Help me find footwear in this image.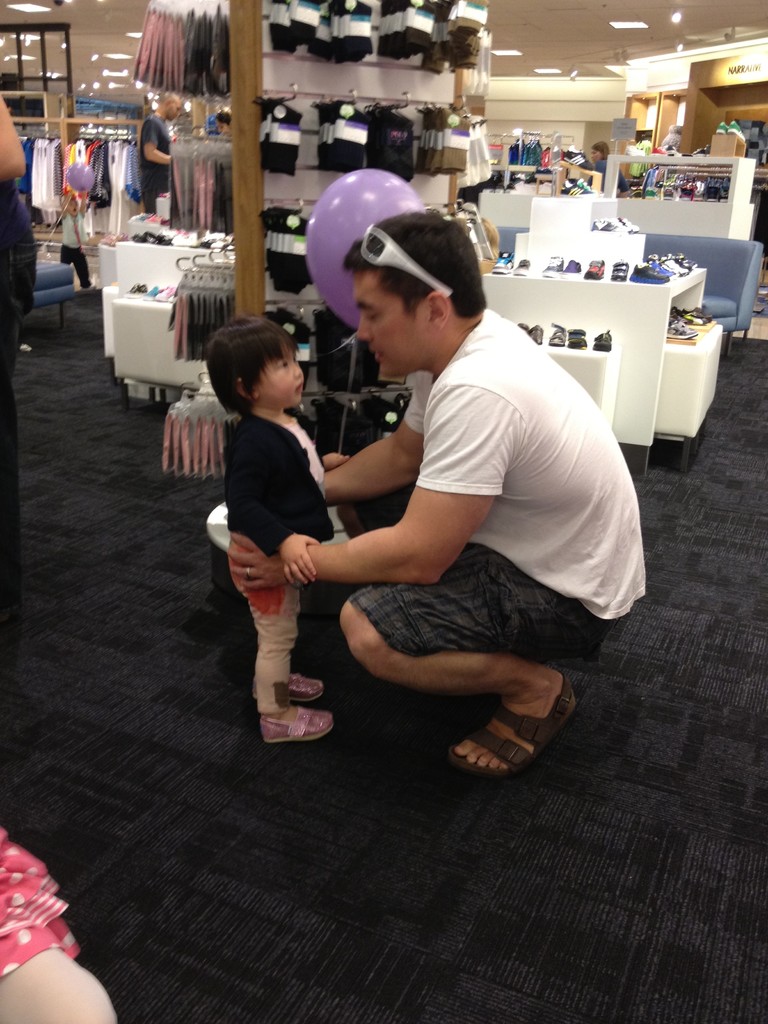
Found it: (left=259, top=697, right=340, bottom=746).
